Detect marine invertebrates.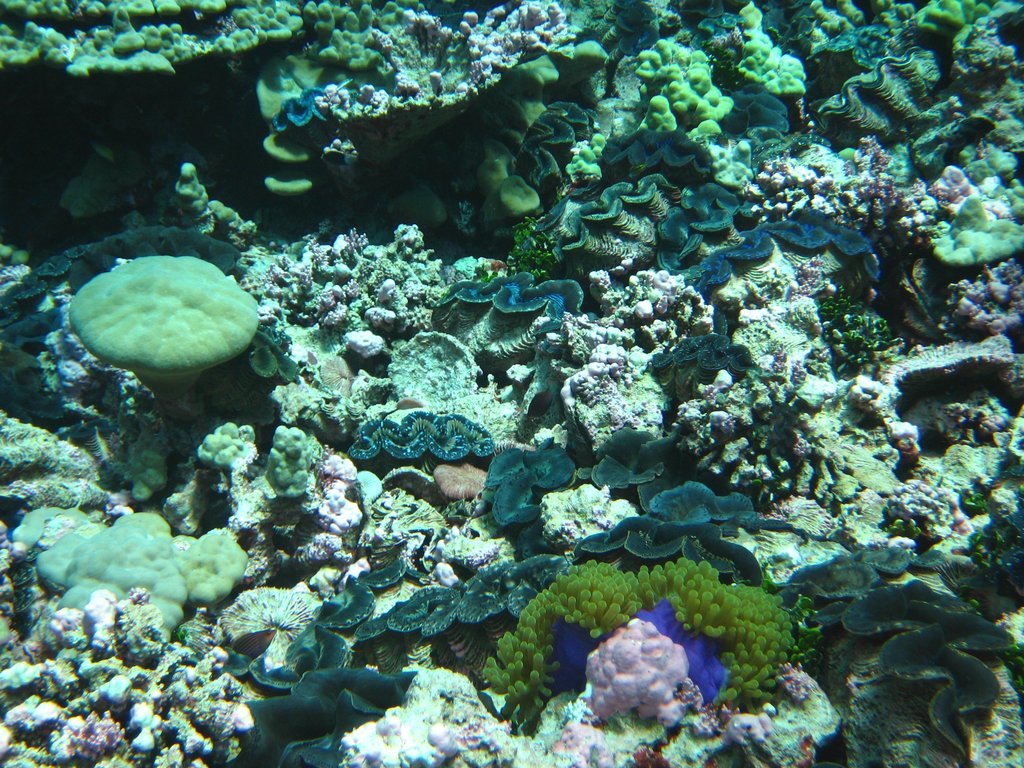
Detected at <bbox>211, 537, 632, 763</bbox>.
